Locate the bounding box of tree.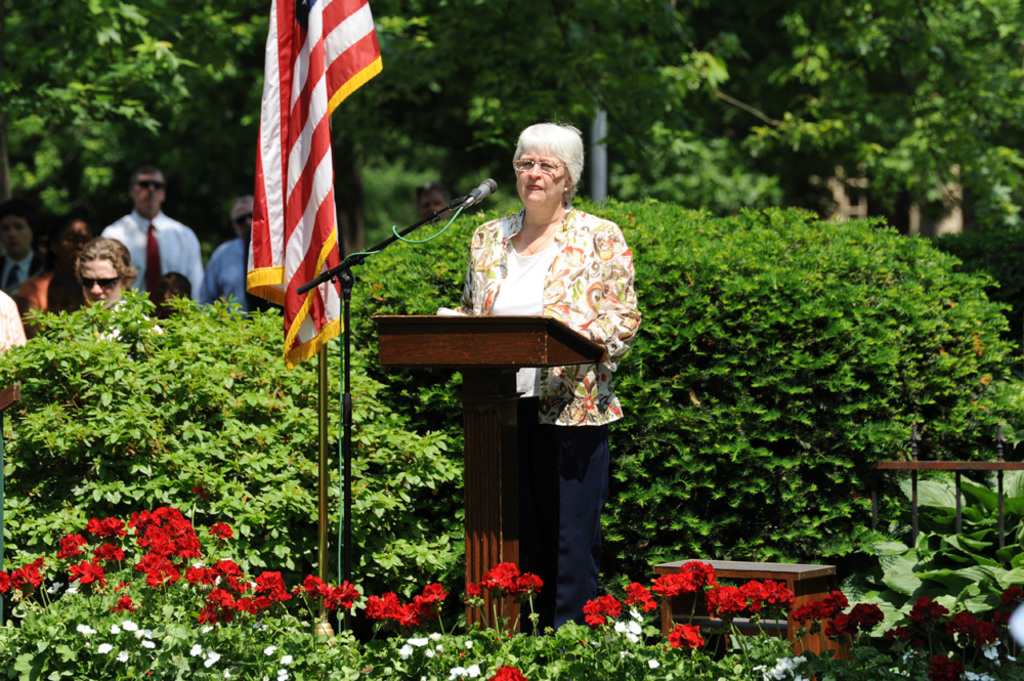
Bounding box: BBox(658, 0, 1023, 241).
